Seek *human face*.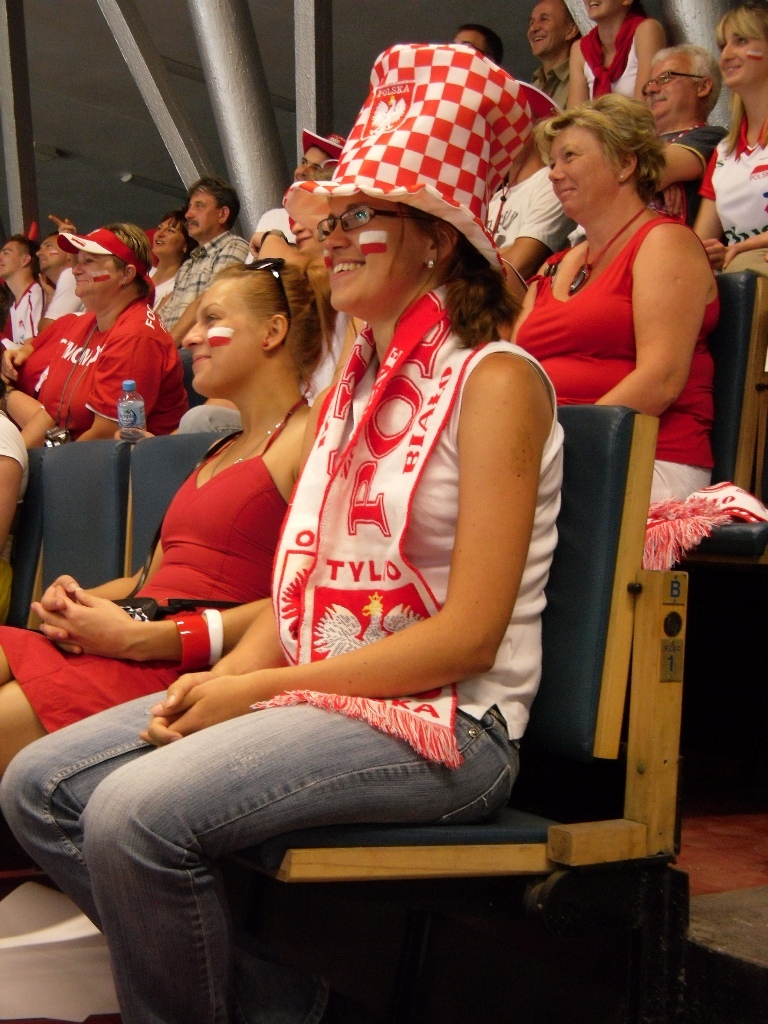
[153, 223, 175, 246].
